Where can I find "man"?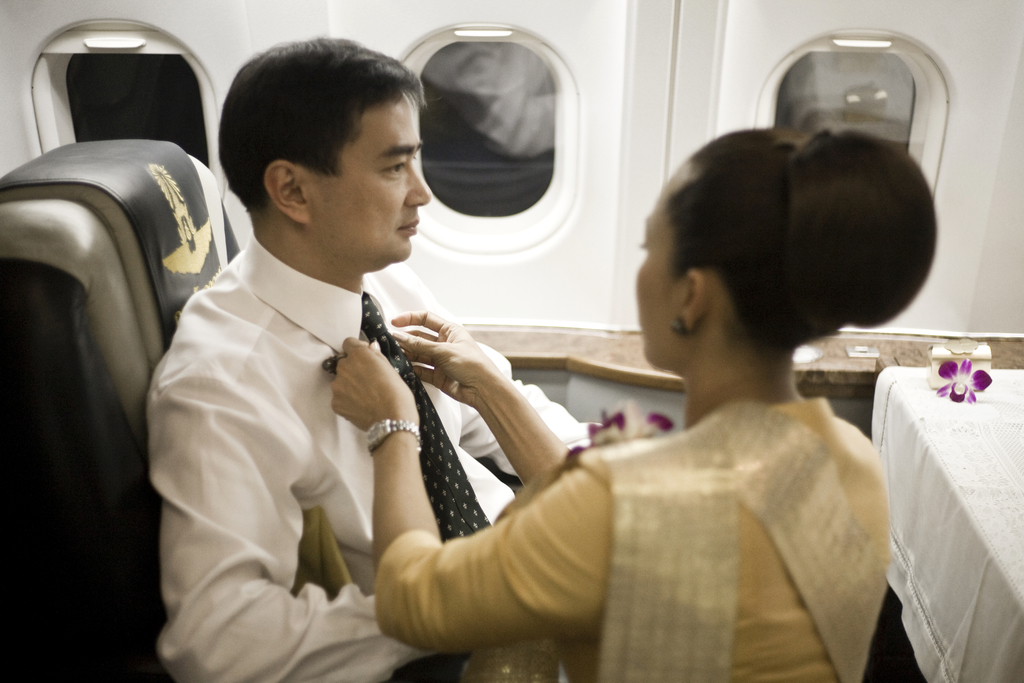
You can find it at box(159, 34, 600, 682).
